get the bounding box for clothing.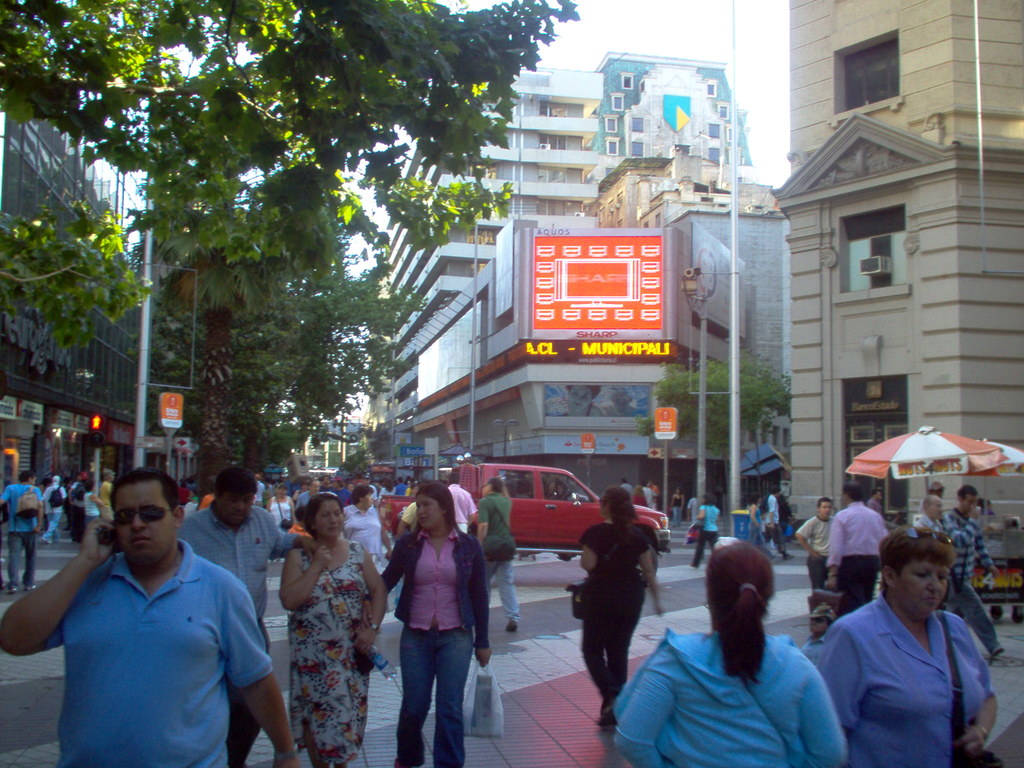
[x1=571, y1=515, x2=660, y2=712].
